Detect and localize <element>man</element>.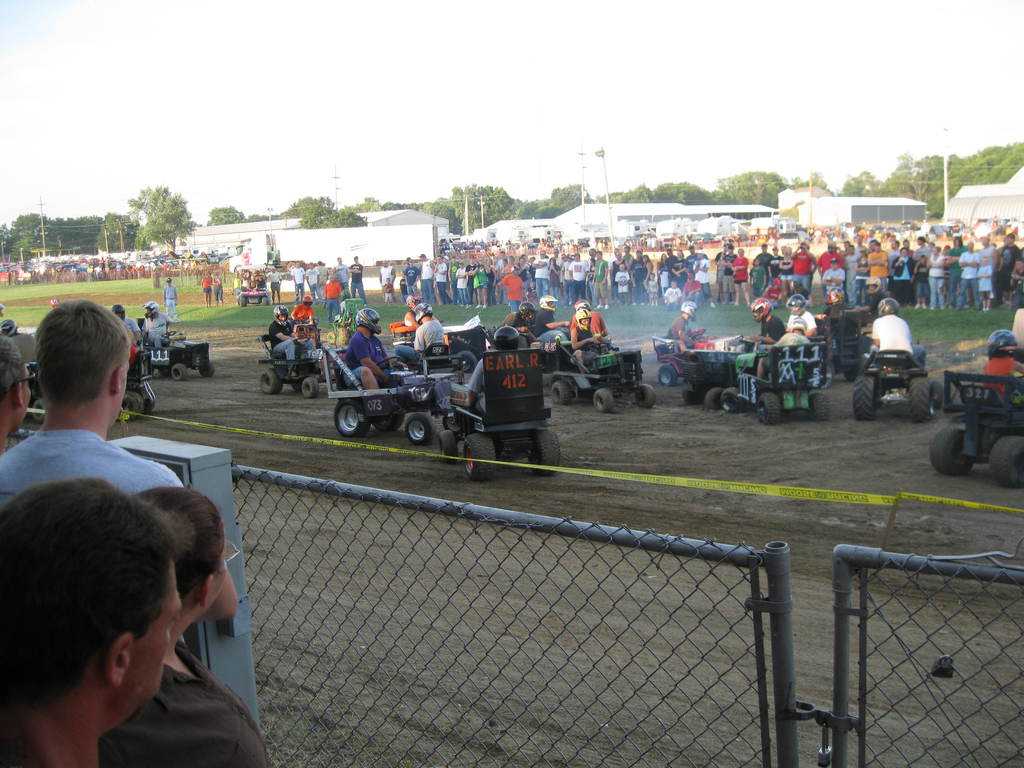
Localized at region(528, 294, 569, 332).
